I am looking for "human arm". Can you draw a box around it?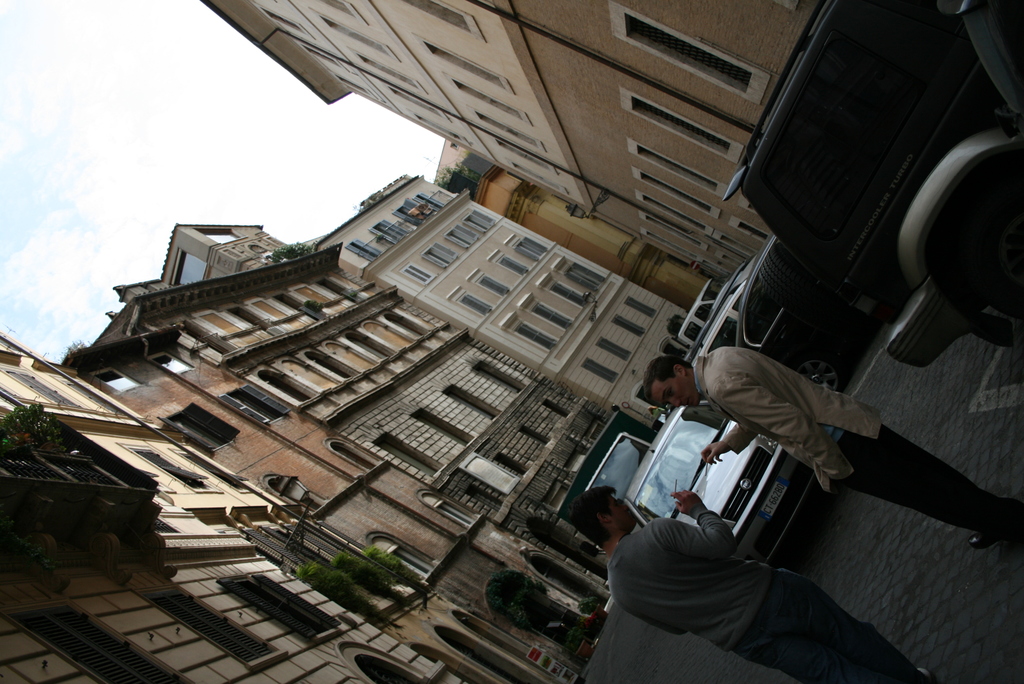
Sure, the bounding box is box(724, 371, 860, 493).
